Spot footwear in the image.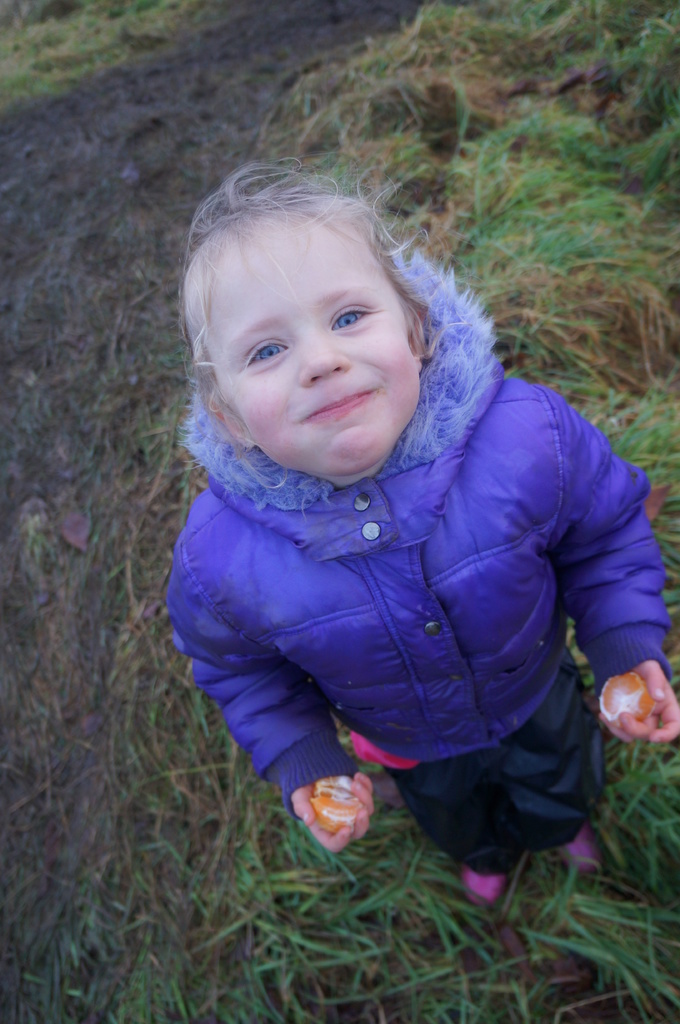
footwear found at (x1=458, y1=863, x2=502, y2=902).
